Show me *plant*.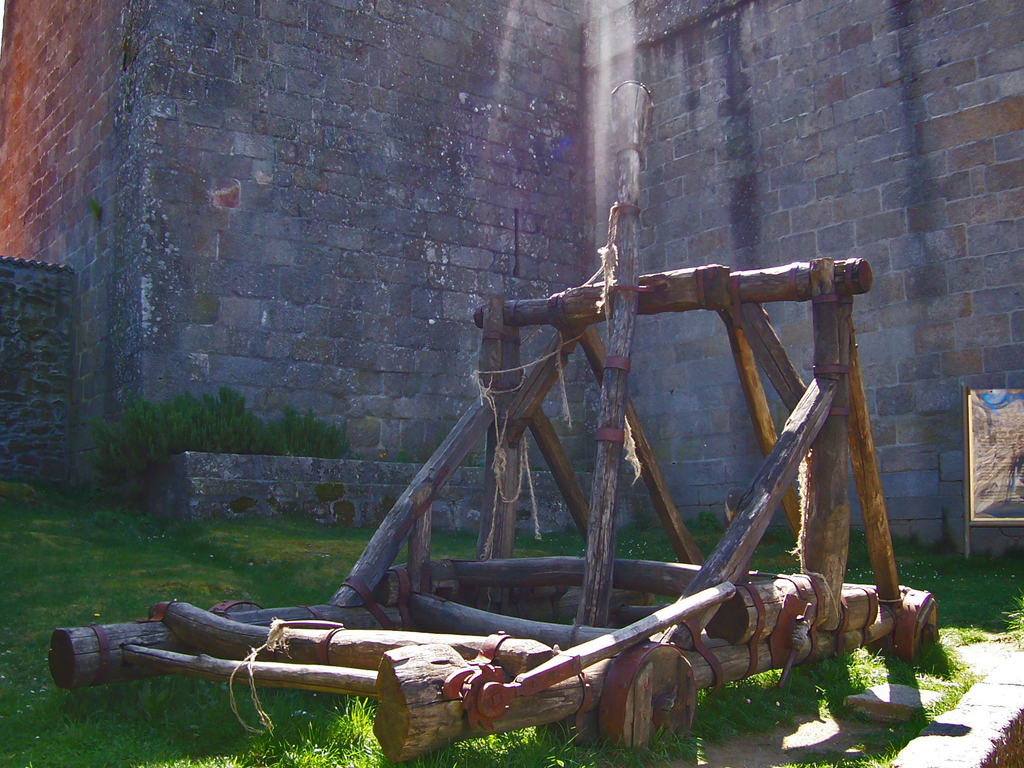
*plant* is here: l=90, t=193, r=102, b=225.
